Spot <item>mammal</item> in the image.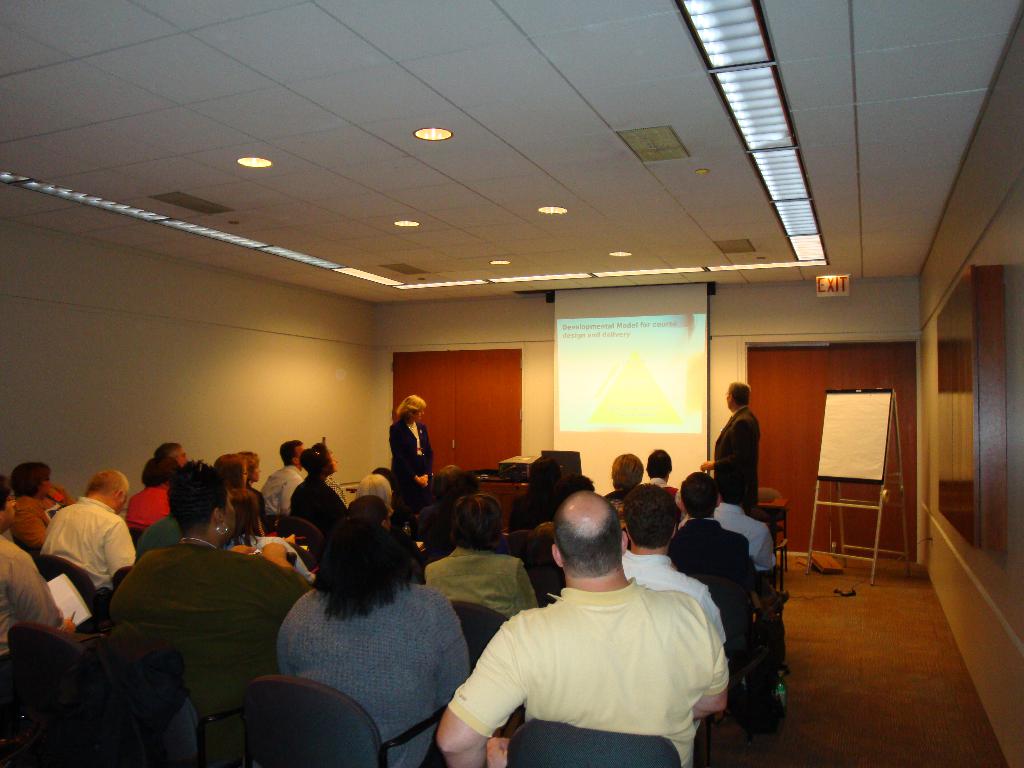
<item>mammal</item> found at {"x1": 161, "y1": 442, "x2": 191, "y2": 463}.
